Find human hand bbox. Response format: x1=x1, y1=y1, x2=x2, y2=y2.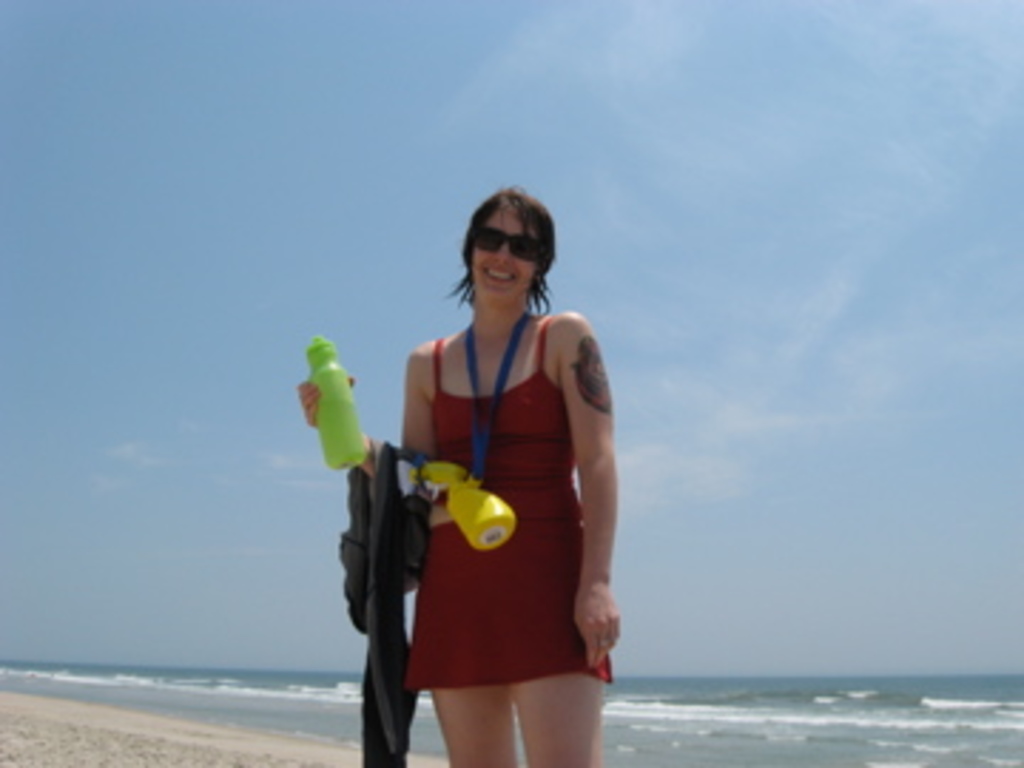
x1=569, y1=583, x2=620, y2=666.
